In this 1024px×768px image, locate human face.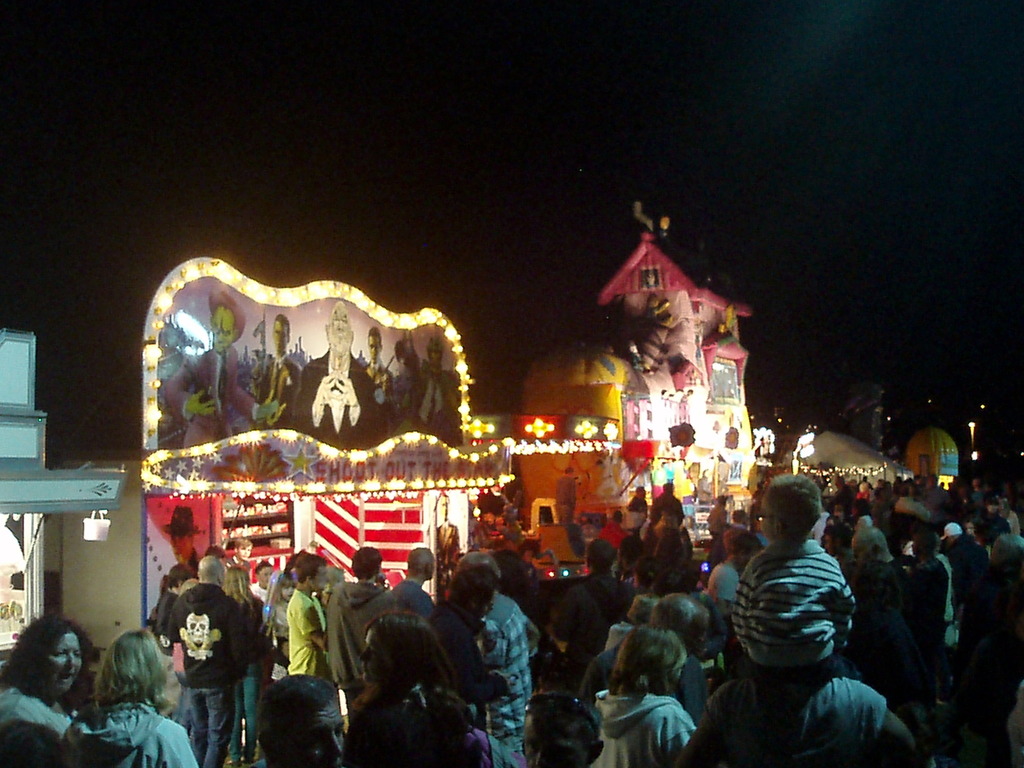
Bounding box: [44,630,83,696].
